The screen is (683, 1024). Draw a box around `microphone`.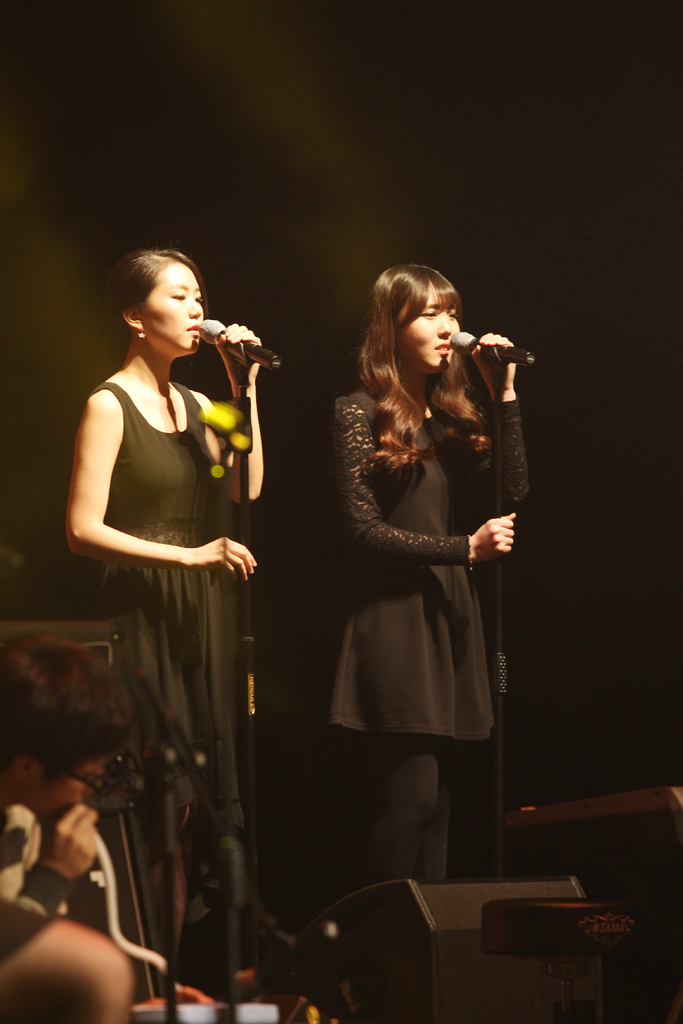
(x1=453, y1=328, x2=544, y2=370).
